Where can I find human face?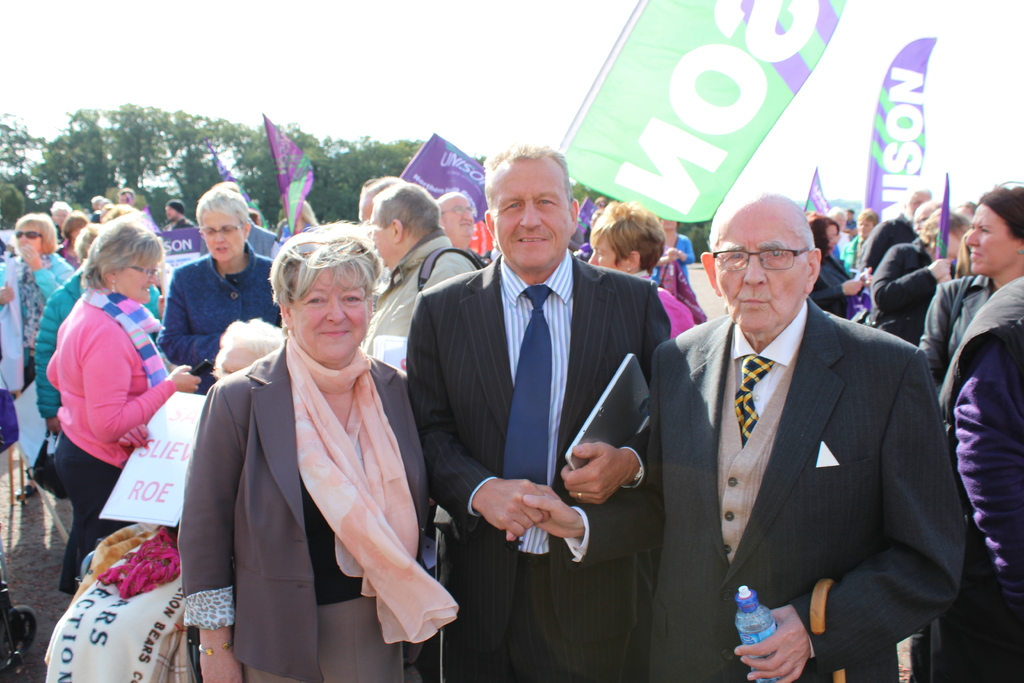
You can find it at bbox=[200, 206, 246, 263].
